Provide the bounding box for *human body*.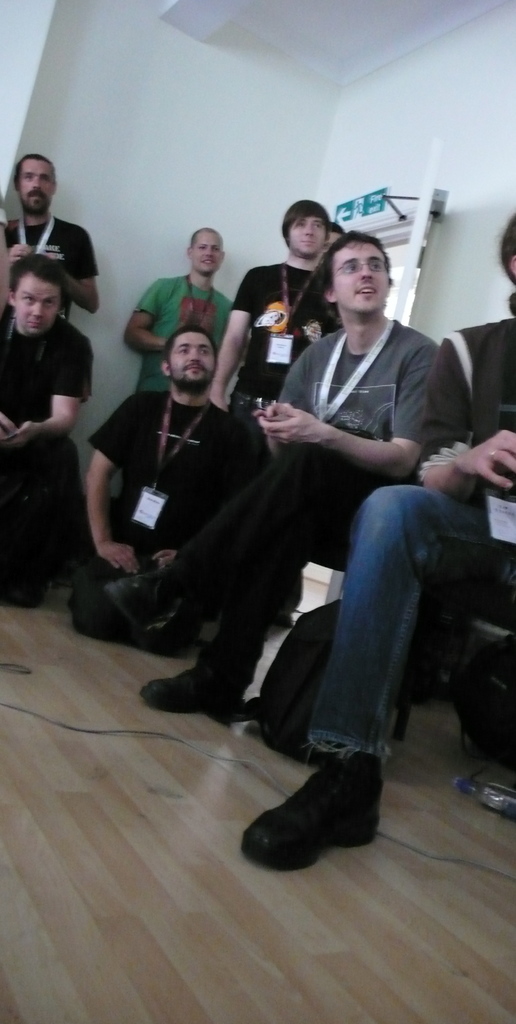
(left=236, top=210, right=515, bottom=873).
